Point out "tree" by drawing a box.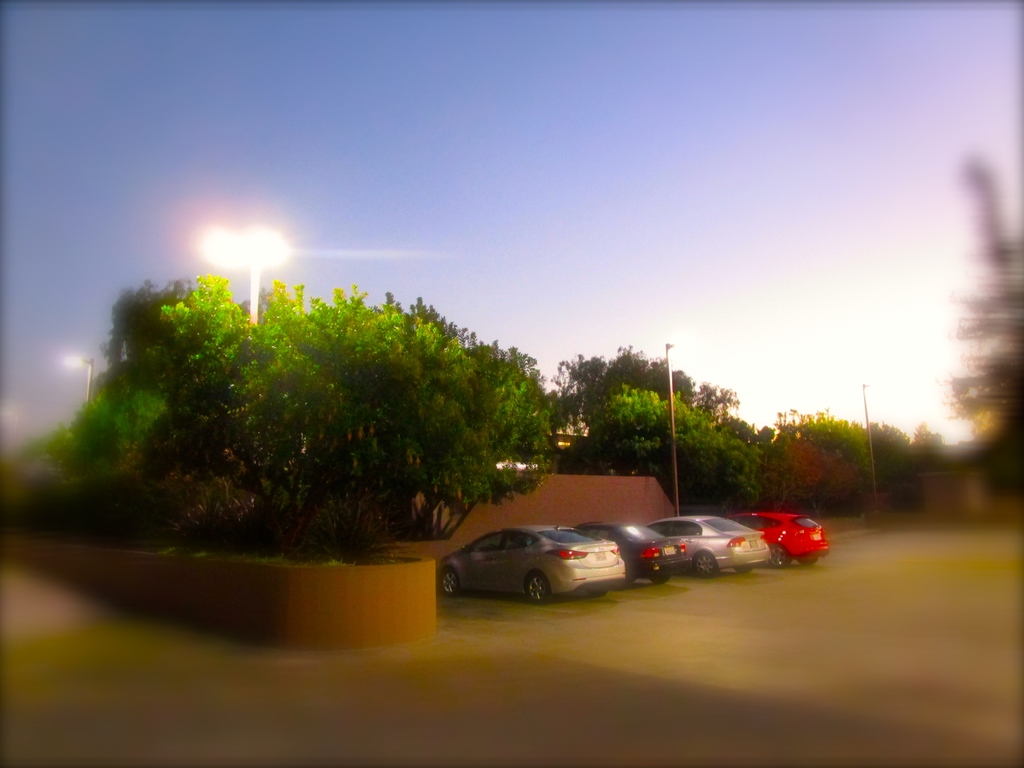
(864, 425, 921, 508).
